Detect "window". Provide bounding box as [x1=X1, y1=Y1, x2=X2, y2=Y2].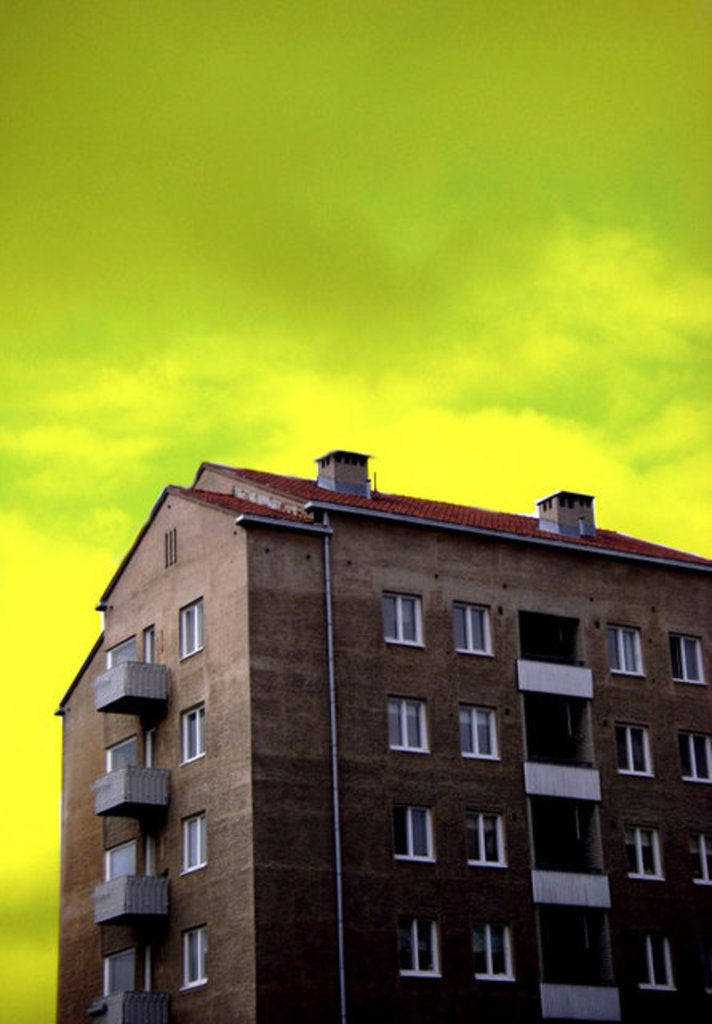
[x1=173, y1=698, x2=203, y2=762].
